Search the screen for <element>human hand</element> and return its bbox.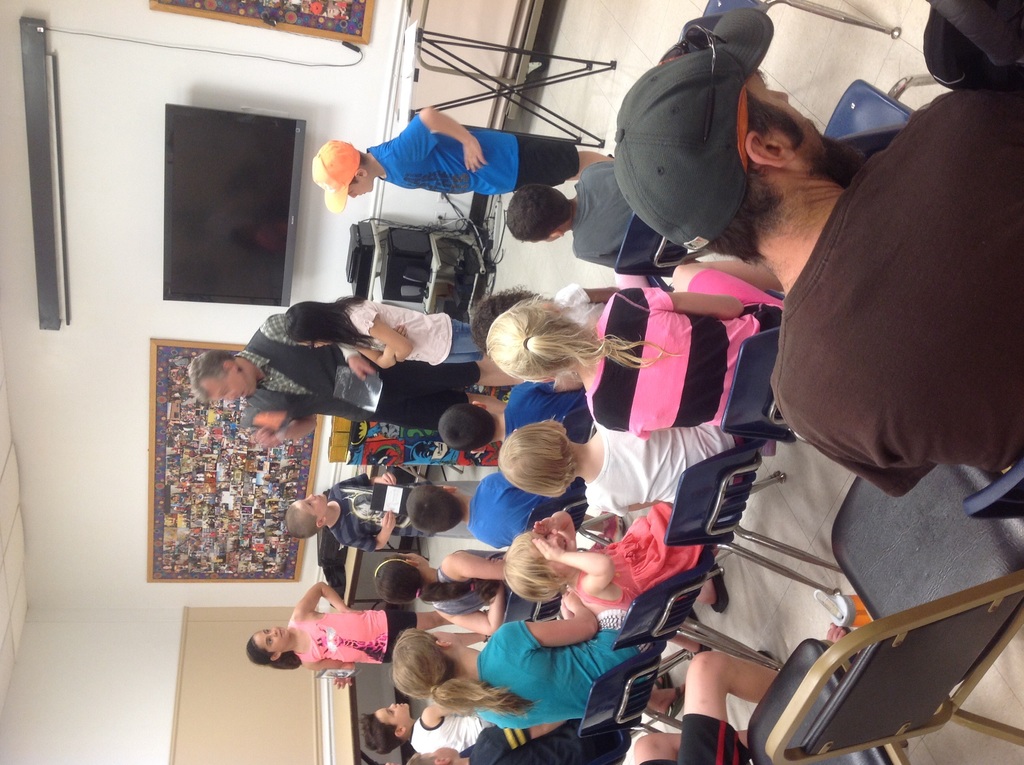
Found: (378,506,399,539).
